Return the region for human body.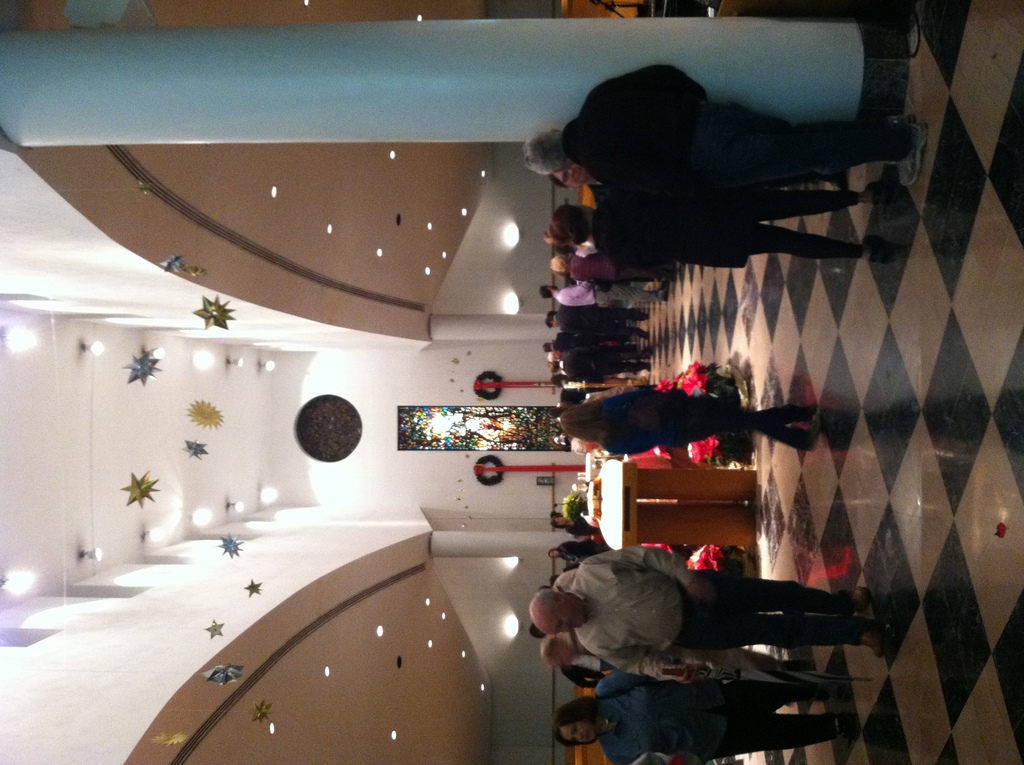
BBox(545, 340, 632, 349).
